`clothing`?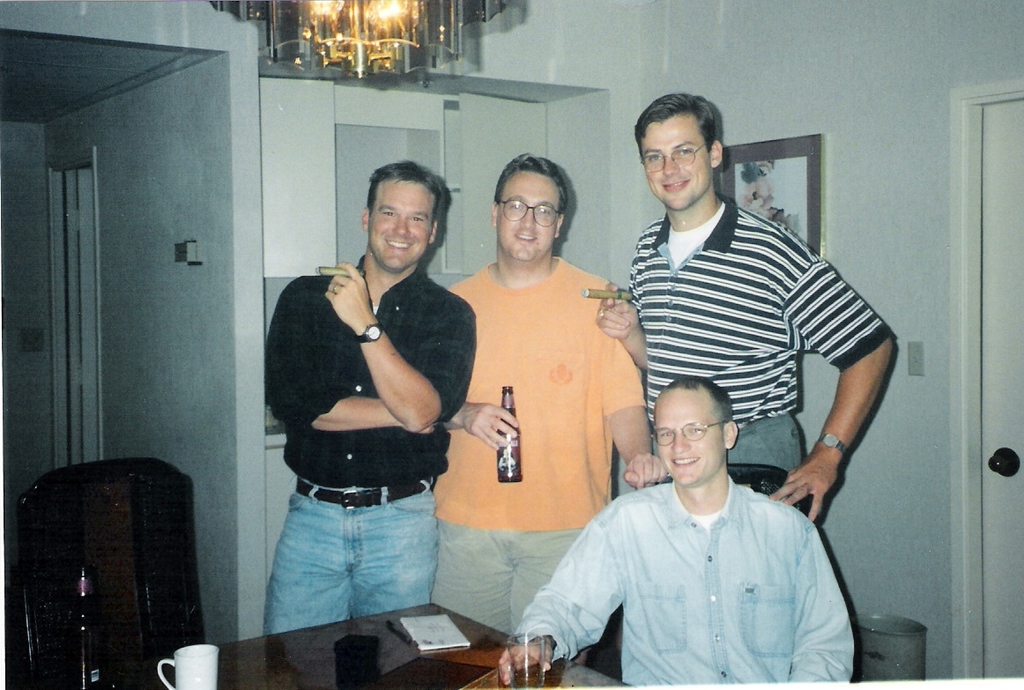
{"x1": 631, "y1": 188, "x2": 896, "y2": 464}
